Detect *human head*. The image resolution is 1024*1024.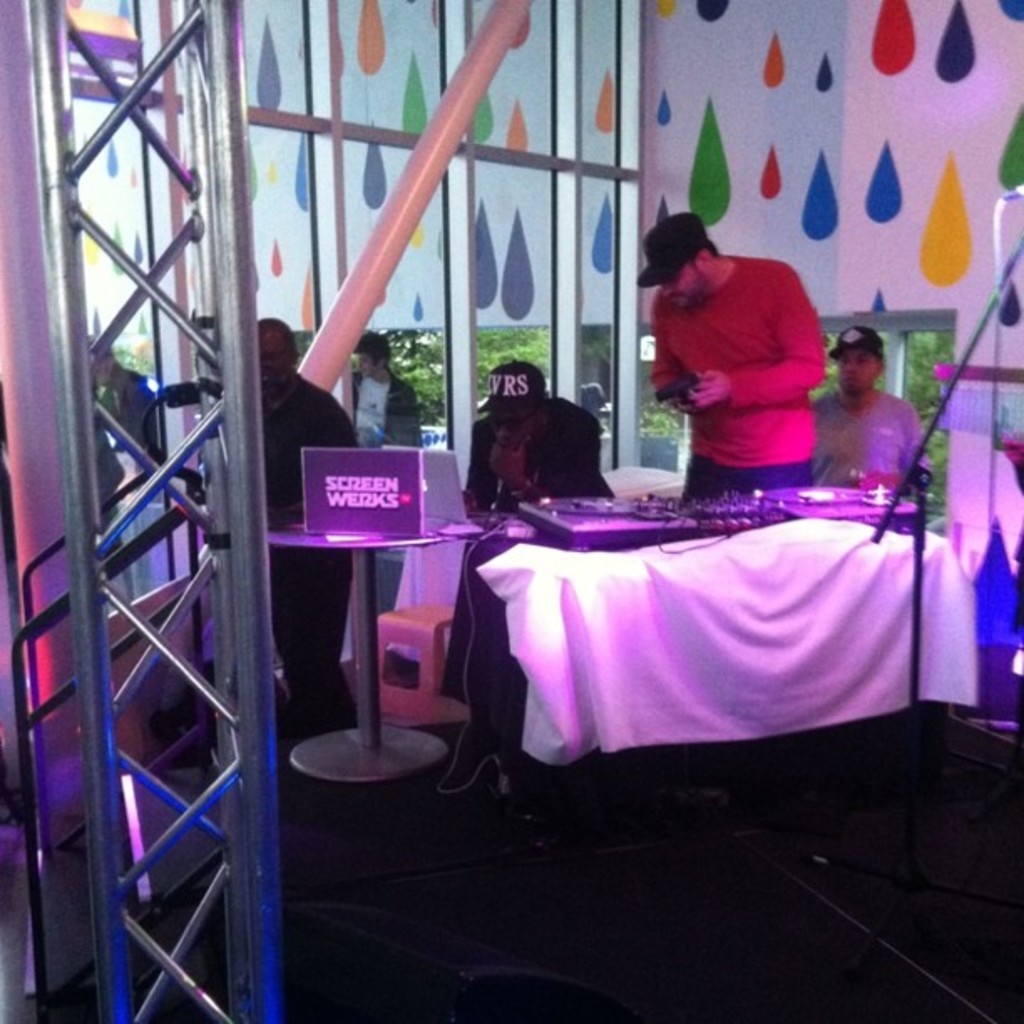
[259,313,303,393].
